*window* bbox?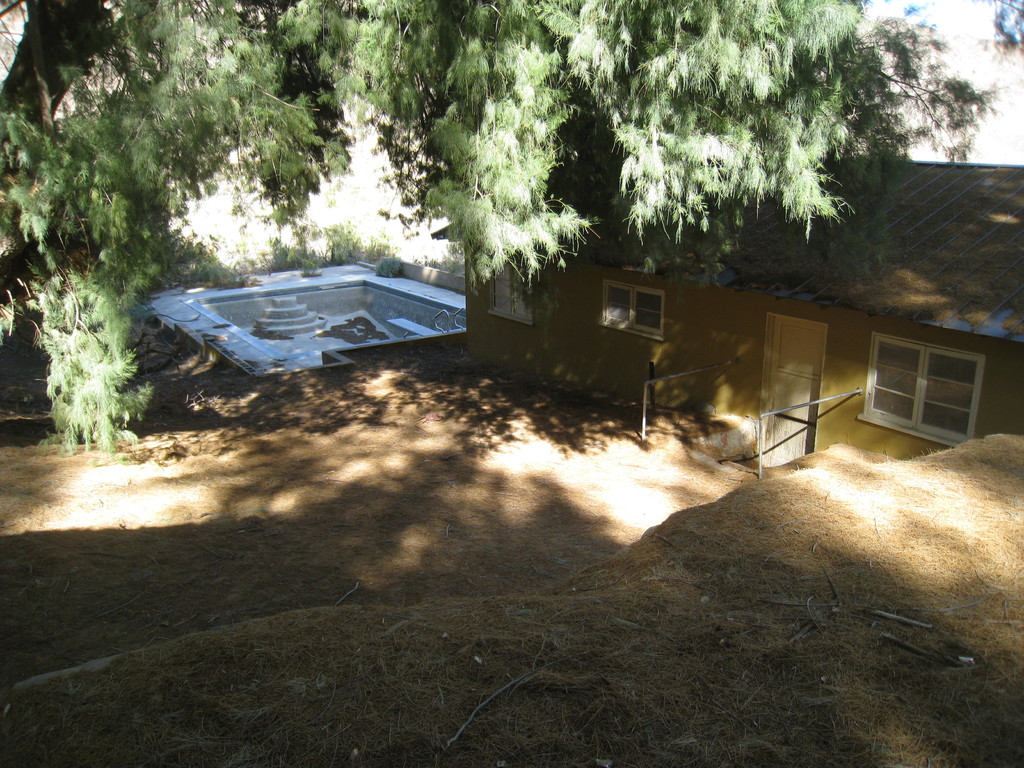
[599, 279, 665, 341]
